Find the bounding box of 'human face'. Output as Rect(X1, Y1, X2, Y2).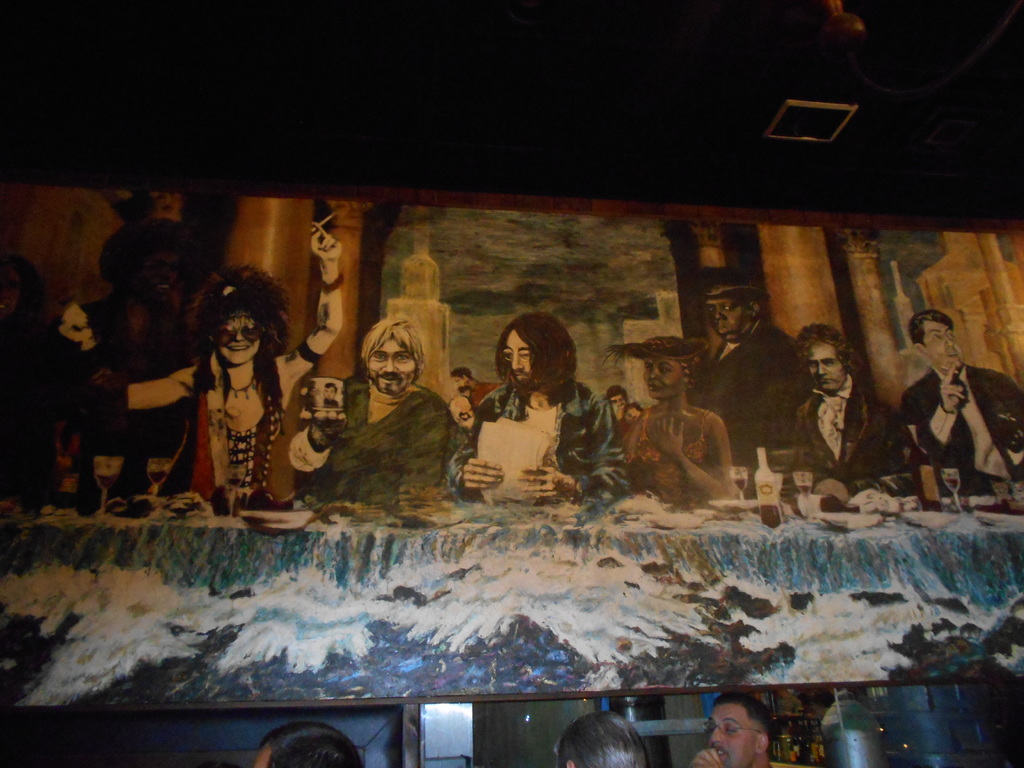
Rect(708, 705, 758, 767).
